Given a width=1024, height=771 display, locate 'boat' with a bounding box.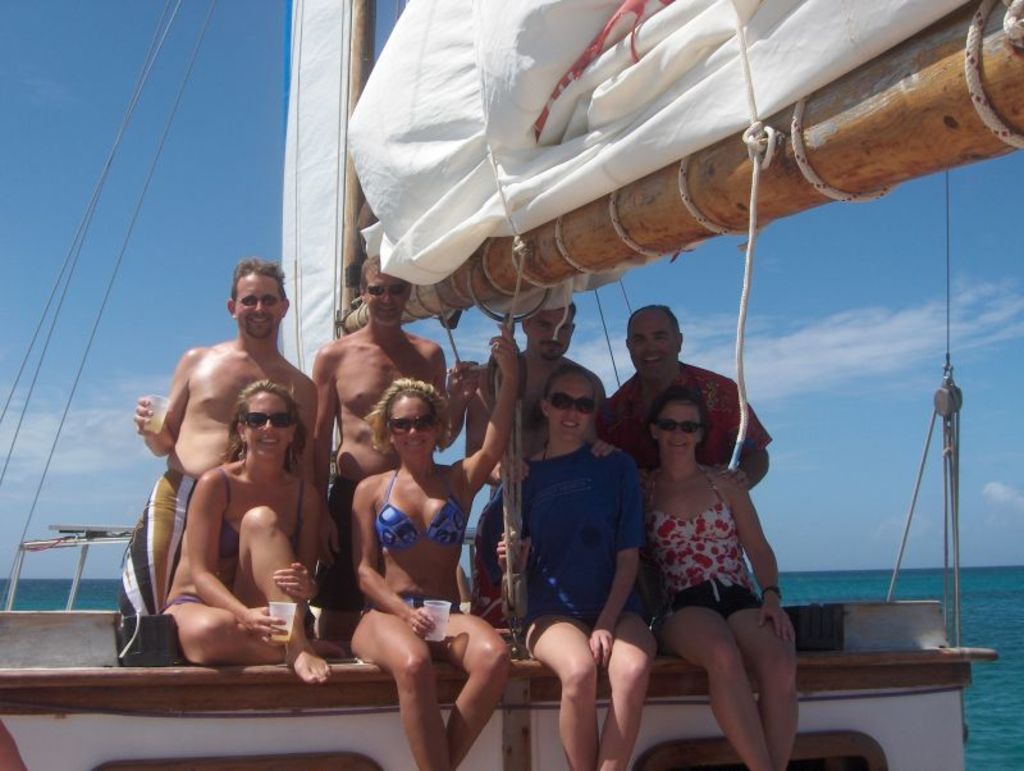
Located: <bbox>0, 0, 1023, 770</bbox>.
